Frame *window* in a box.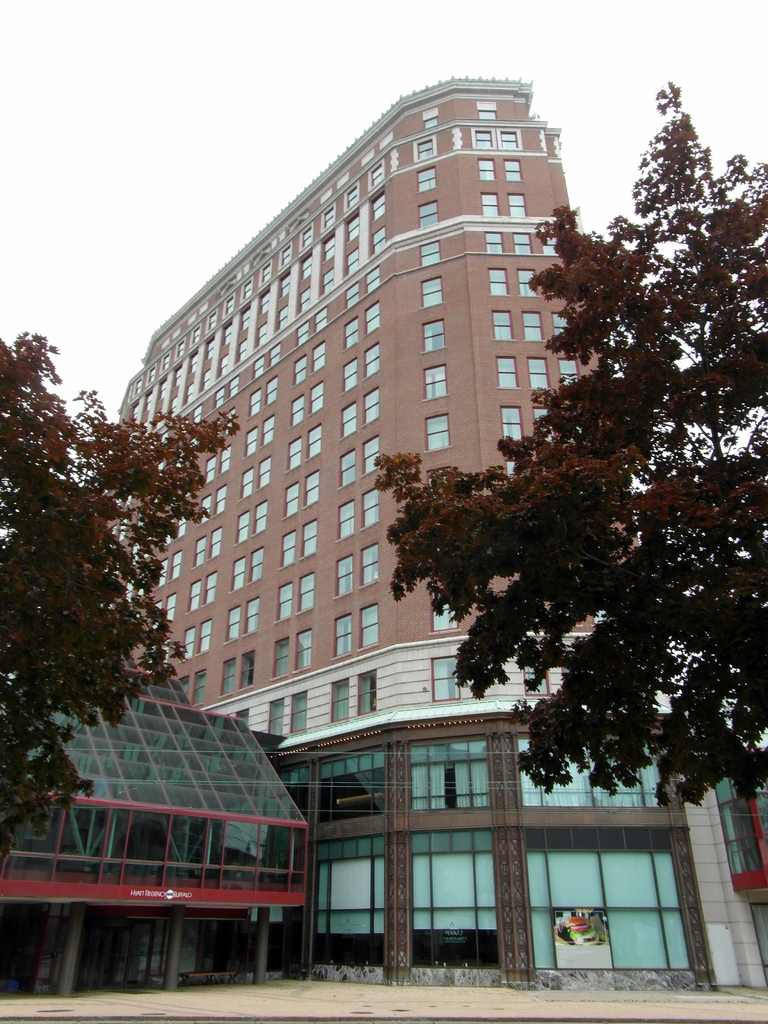
(214,386,227,409).
